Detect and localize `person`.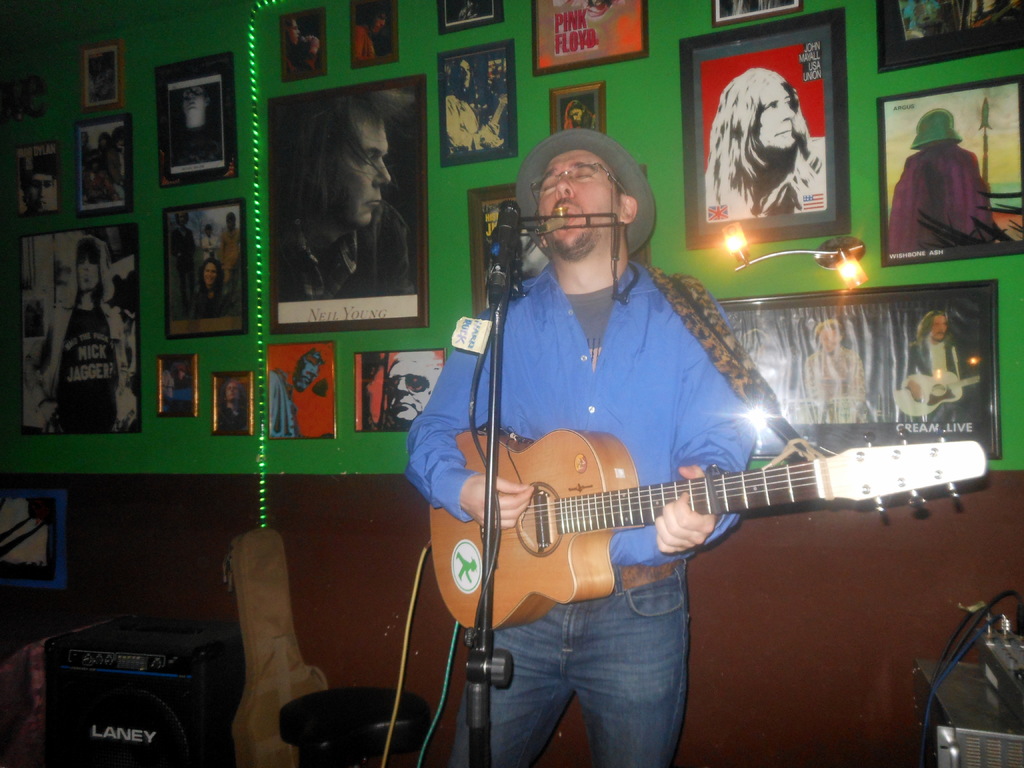
Localized at box=[24, 172, 54, 209].
